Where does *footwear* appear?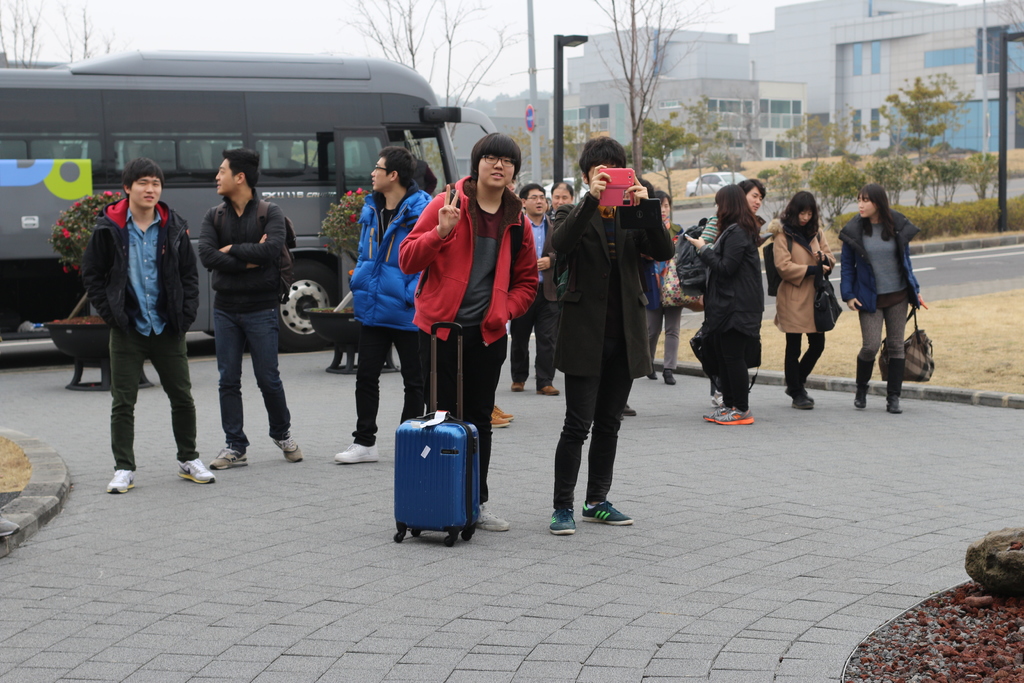
Appears at {"left": 579, "top": 498, "right": 632, "bottom": 525}.
